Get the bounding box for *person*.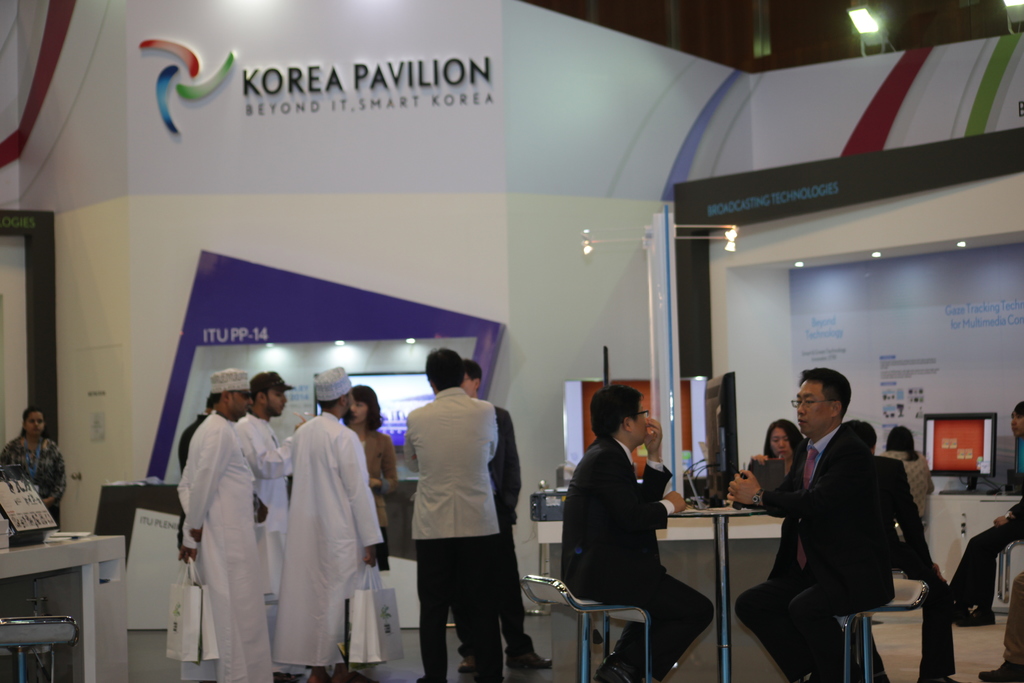
<region>878, 427, 935, 520</region>.
